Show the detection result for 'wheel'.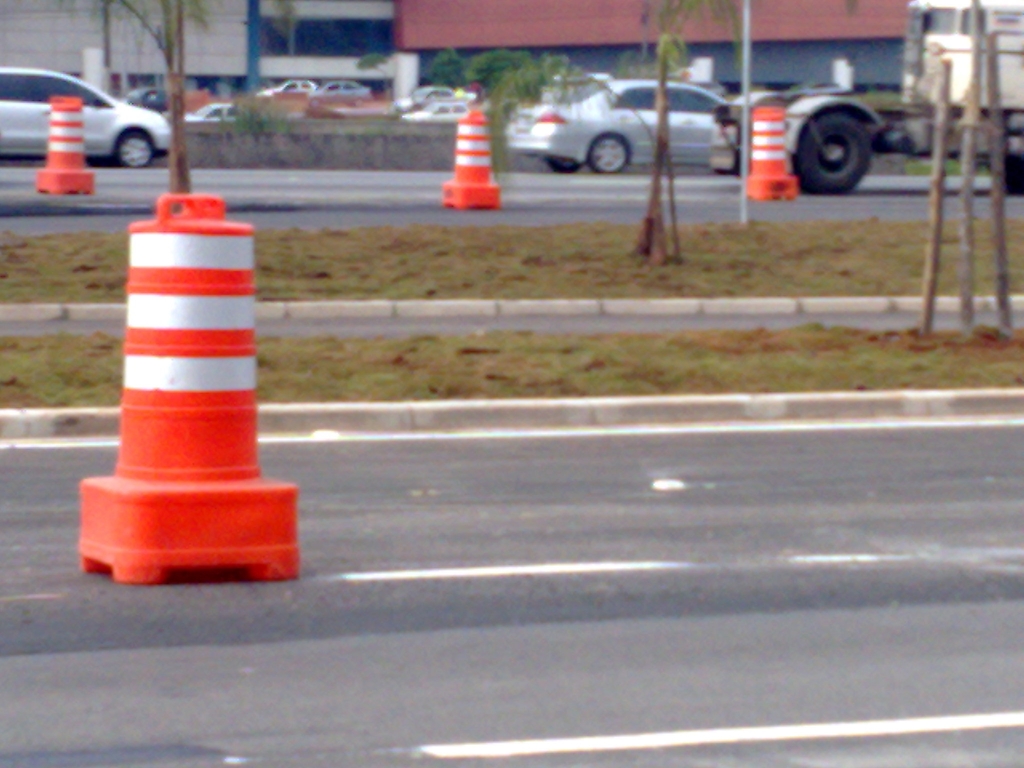
detection(989, 154, 1023, 198).
